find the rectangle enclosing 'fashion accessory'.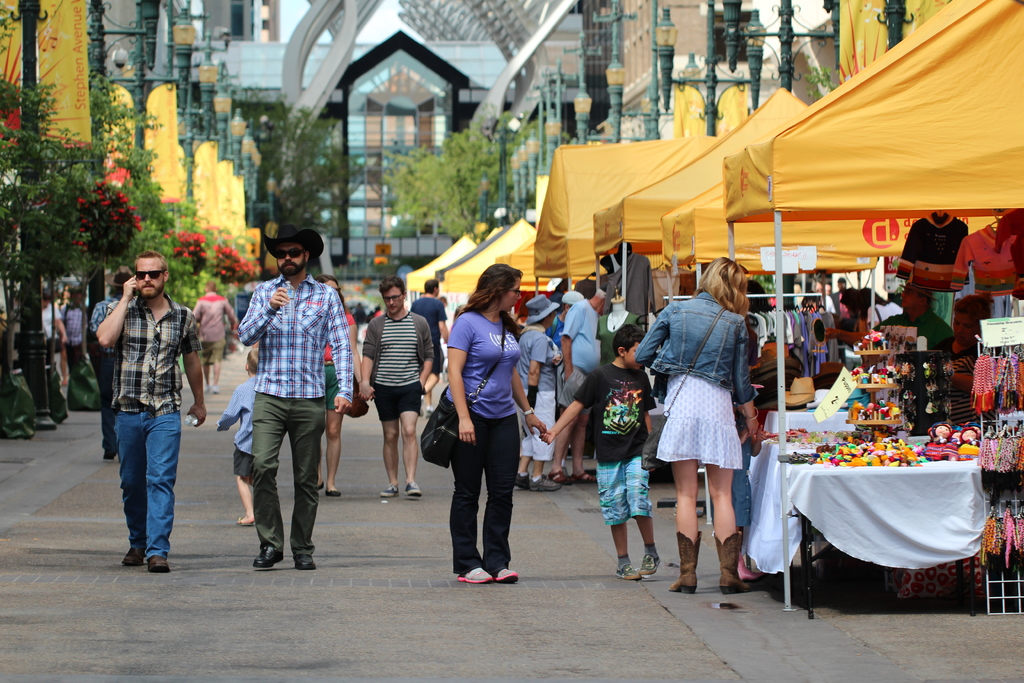
bbox=(259, 215, 326, 260).
